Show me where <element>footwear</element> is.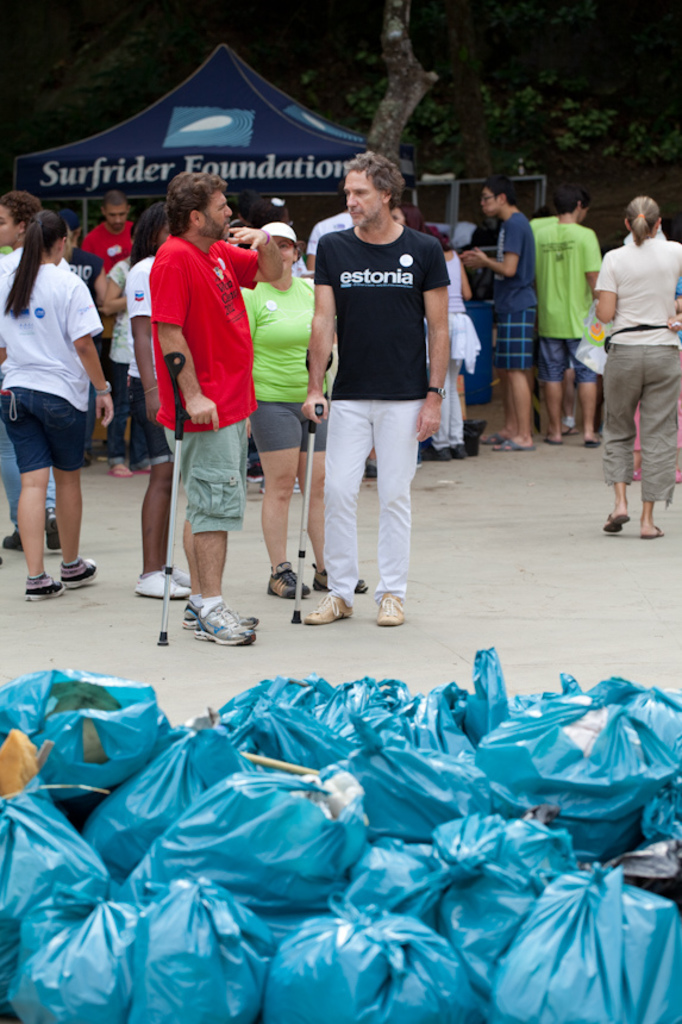
<element>footwear</element> is at x1=300, y1=589, x2=356, y2=624.
